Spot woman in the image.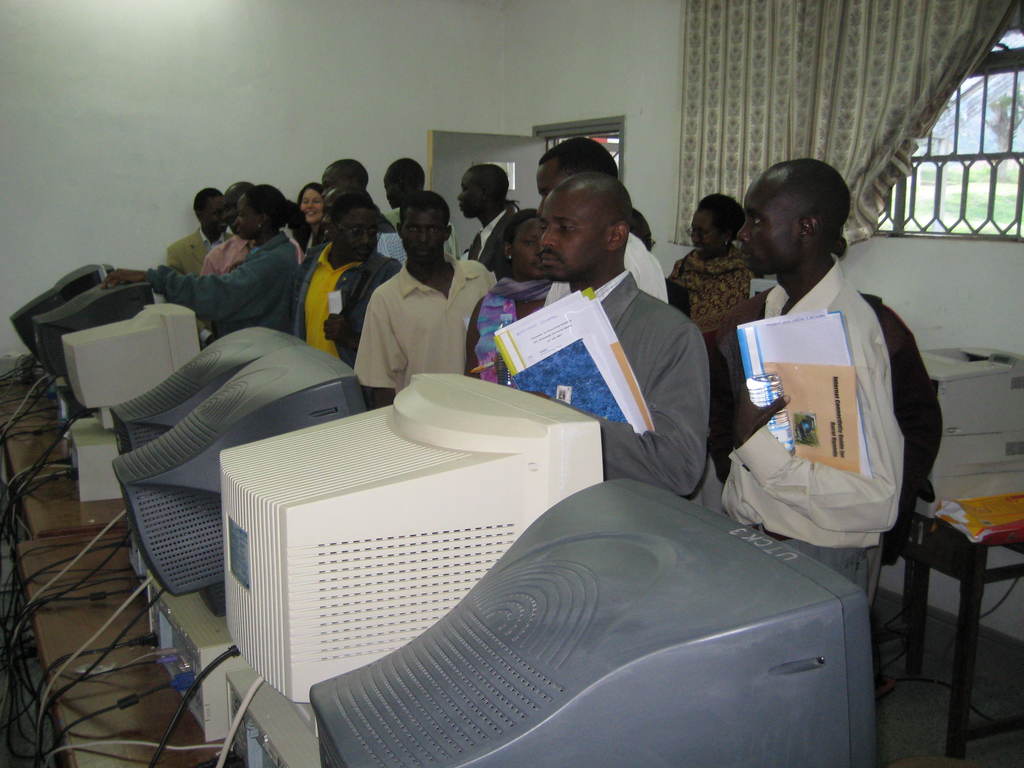
woman found at 296, 182, 327, 253.
